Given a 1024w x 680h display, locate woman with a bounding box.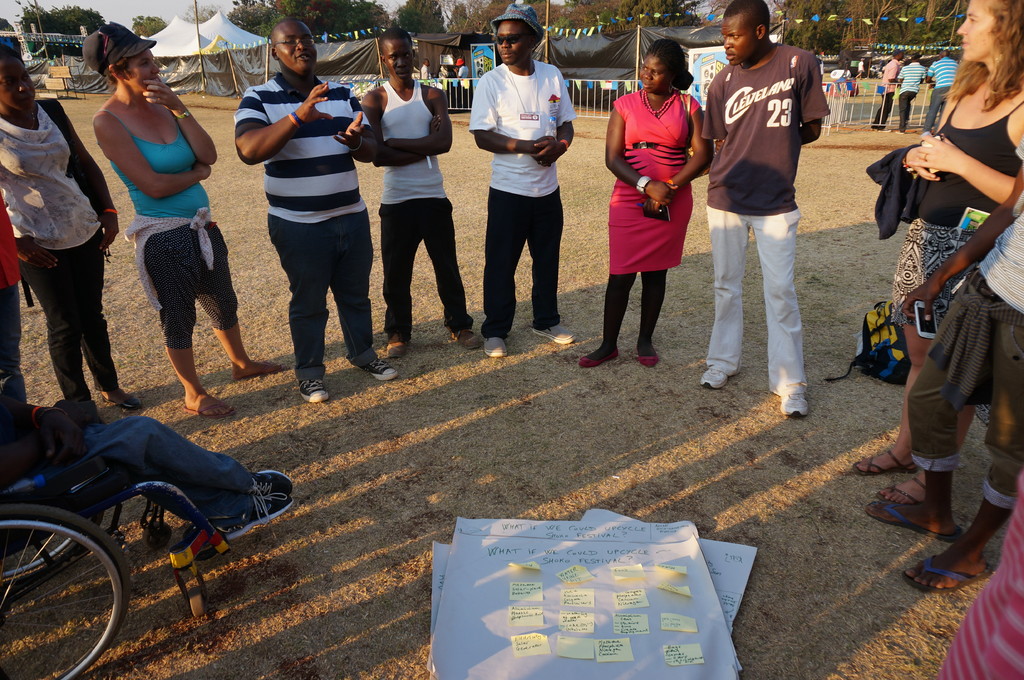
Located: <bbox>850, 0, 1023, 507</bbox>.
